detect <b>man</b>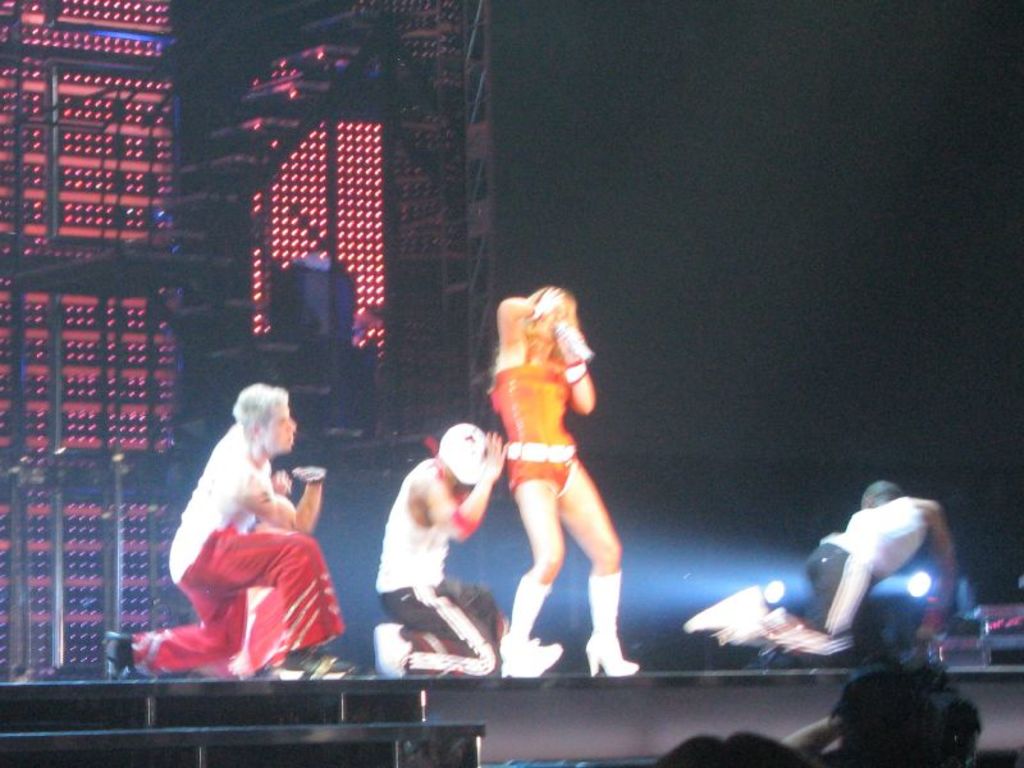
371, 421, 509, 685
